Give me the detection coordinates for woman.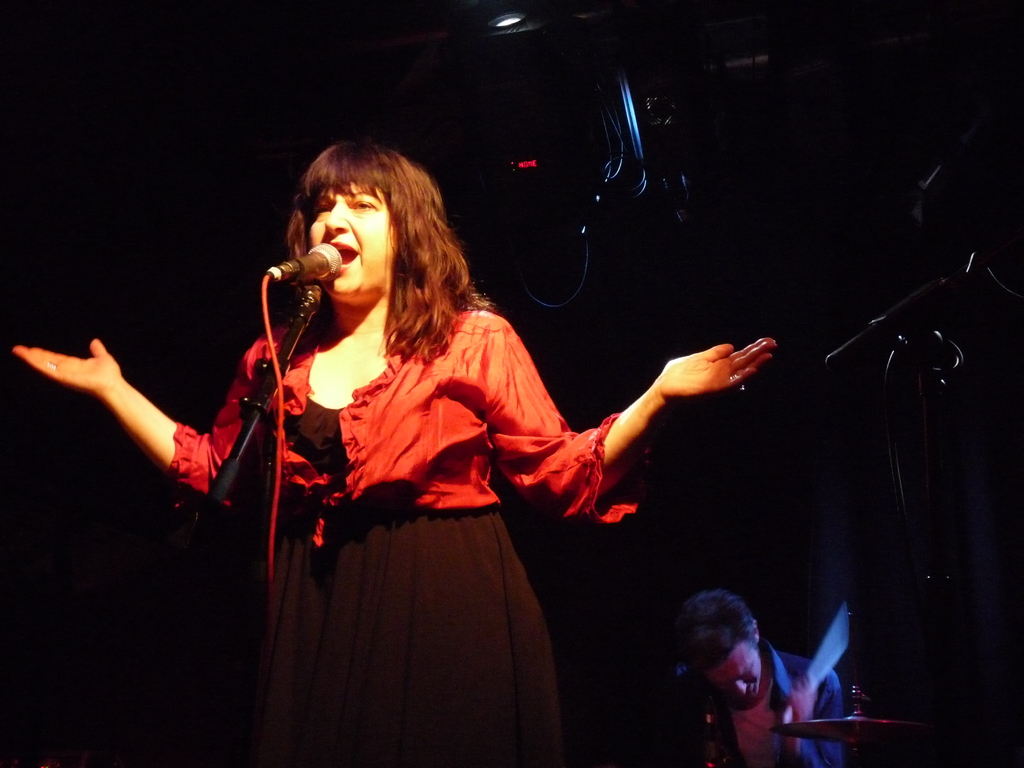
11 146 776 767.
